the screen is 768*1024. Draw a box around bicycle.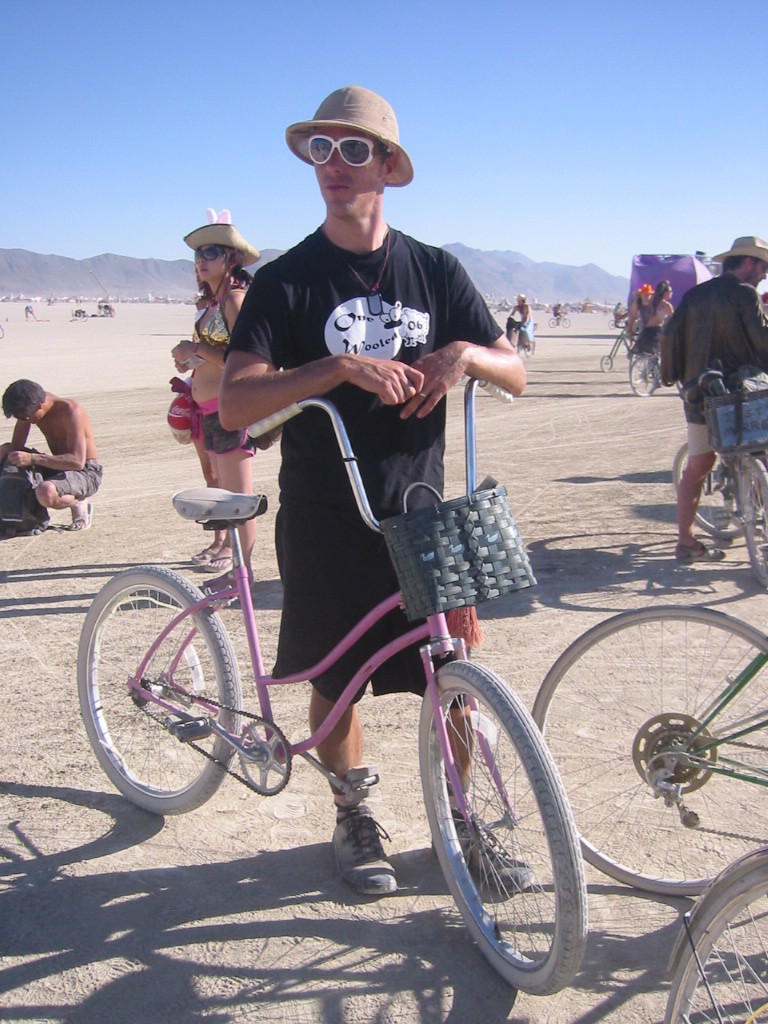
l=675, t=378, r=767, b=588.
